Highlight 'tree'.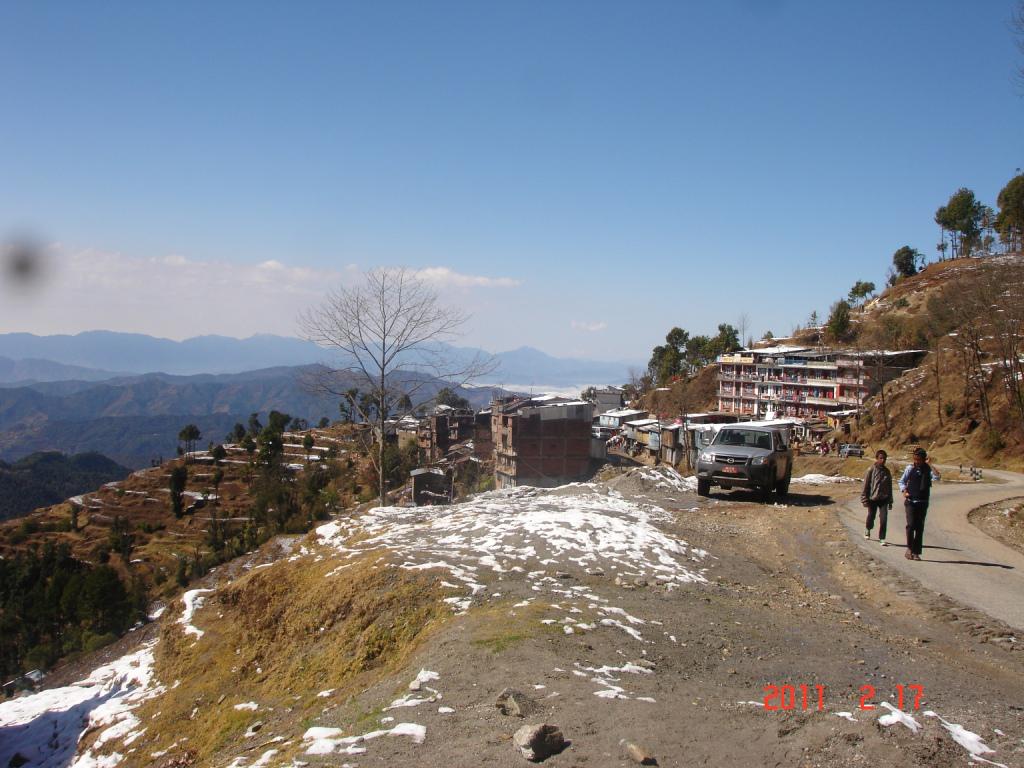
Highlighted region: [left=315, top=416, right=332, bottom=426].
